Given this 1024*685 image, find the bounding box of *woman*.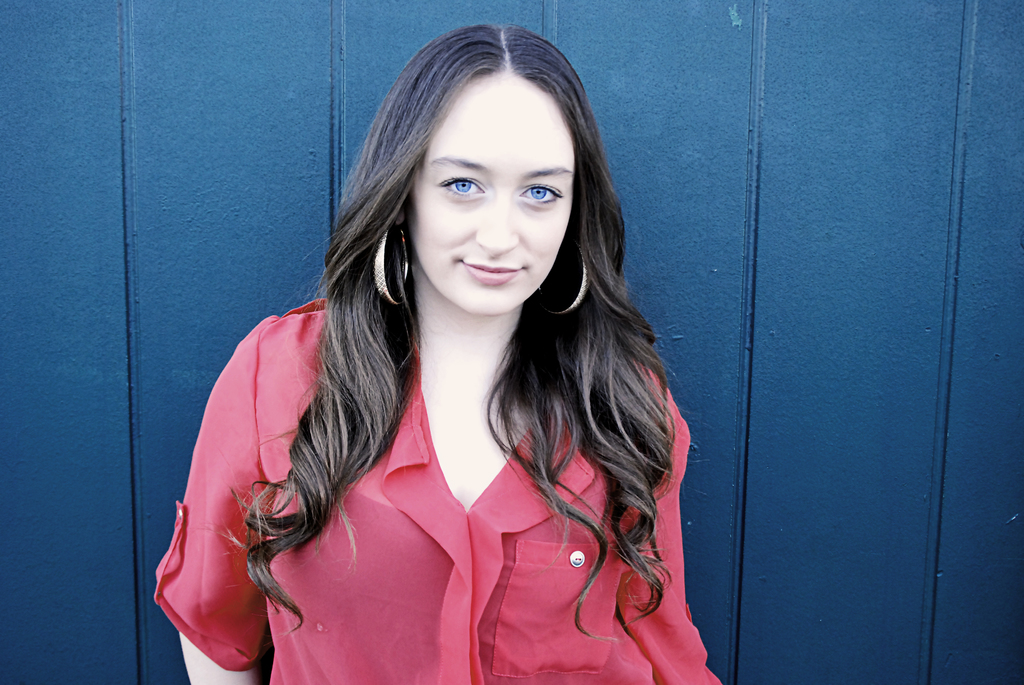
(left=155, top=39, right=724, bottom=684).
